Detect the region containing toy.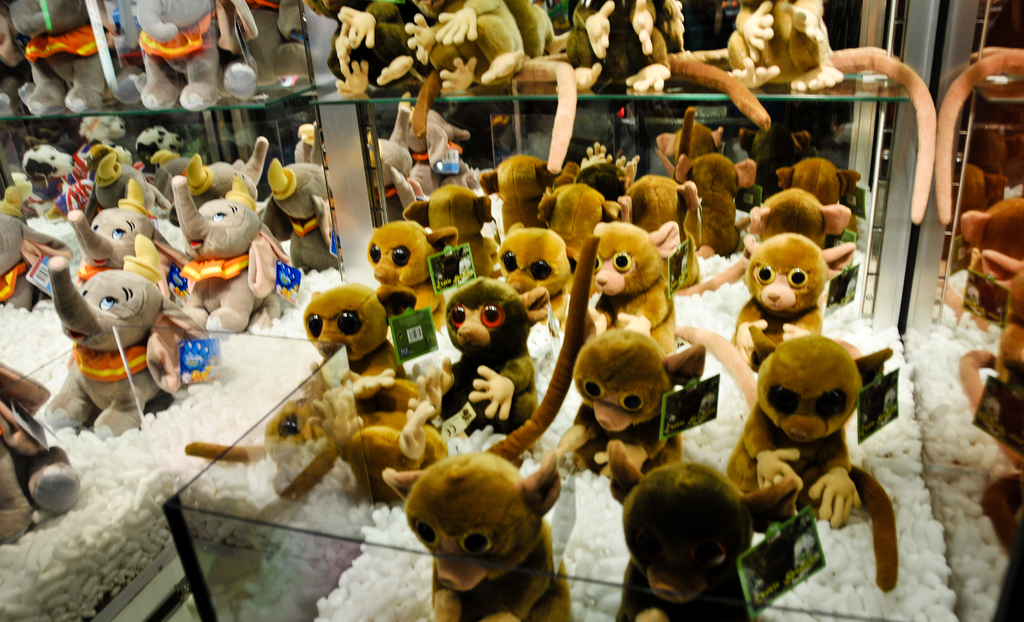
bbox(610, 437, 795, 621).
